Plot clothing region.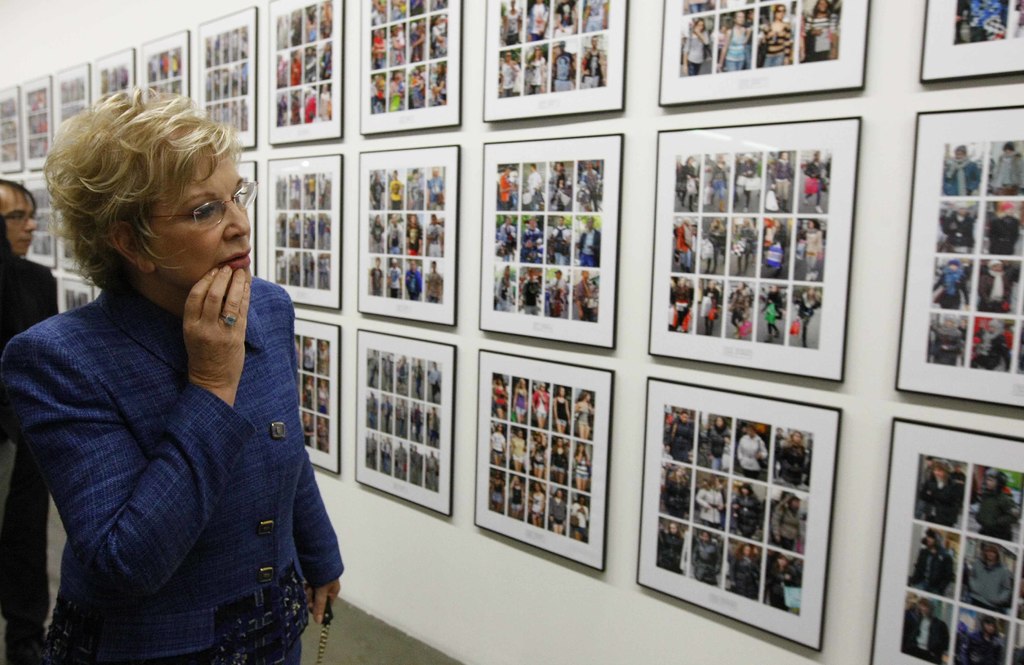
Plotted at box=[763, 17, 792, 65].
